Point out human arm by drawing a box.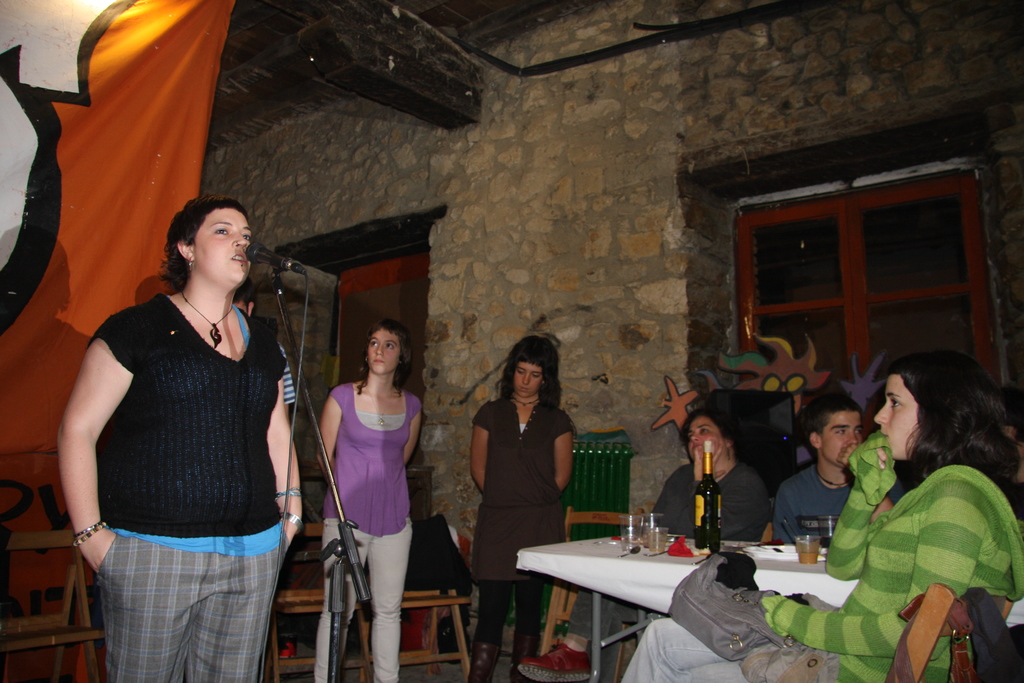
[835,441,906,520].
